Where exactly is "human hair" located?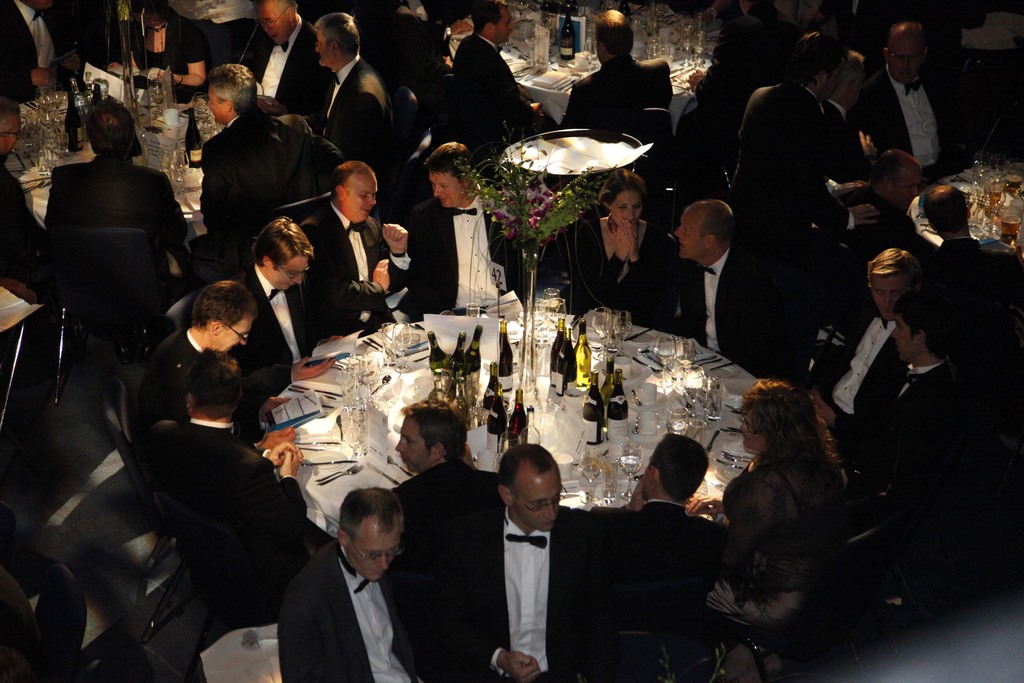
Its bounding box is bbox=[250, 215, 314, 278].
